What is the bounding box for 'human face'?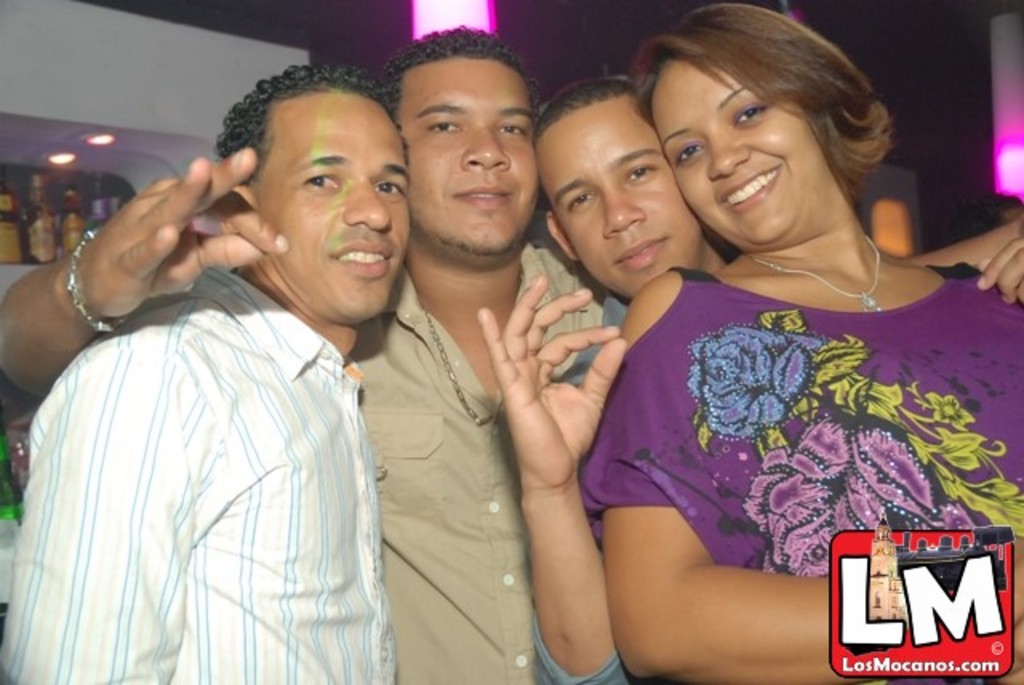
rect(251, 91, 414, 318).
